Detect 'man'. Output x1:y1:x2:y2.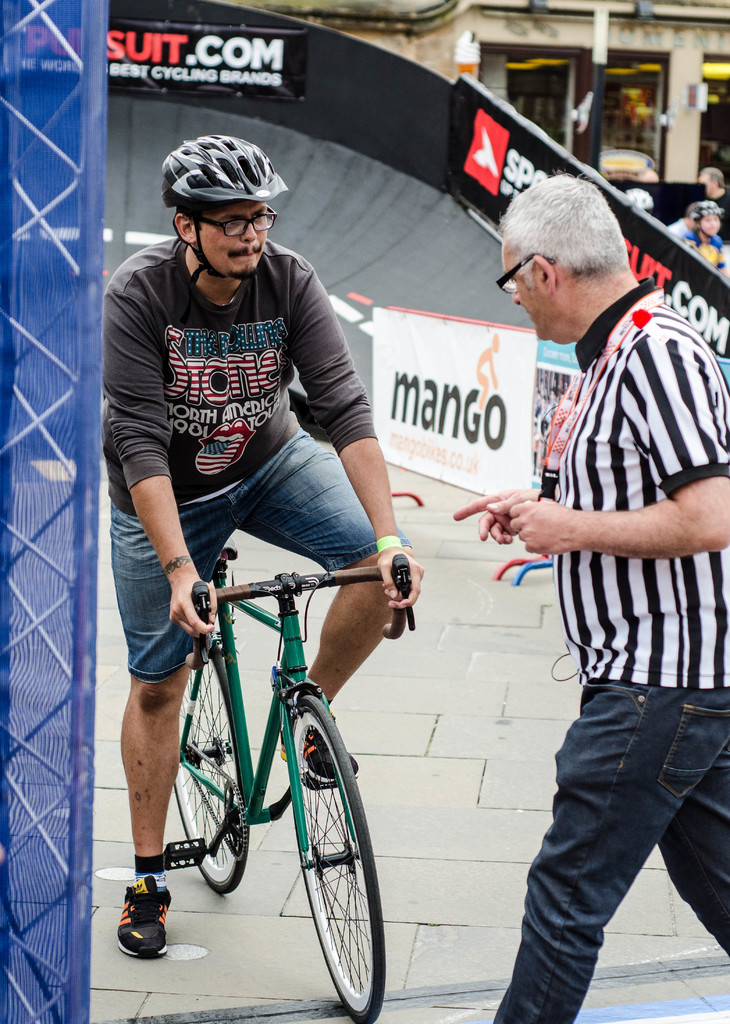
482:159:729:943.
